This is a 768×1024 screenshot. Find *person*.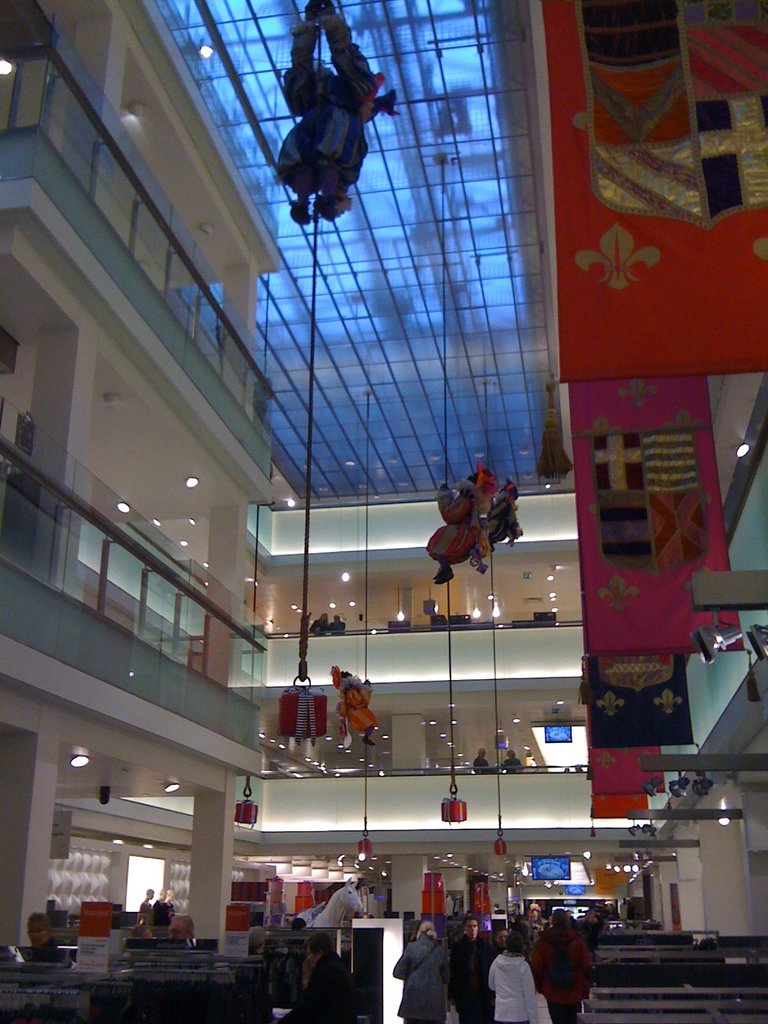
Bounding box: detection(326, 615, 346, 634).
